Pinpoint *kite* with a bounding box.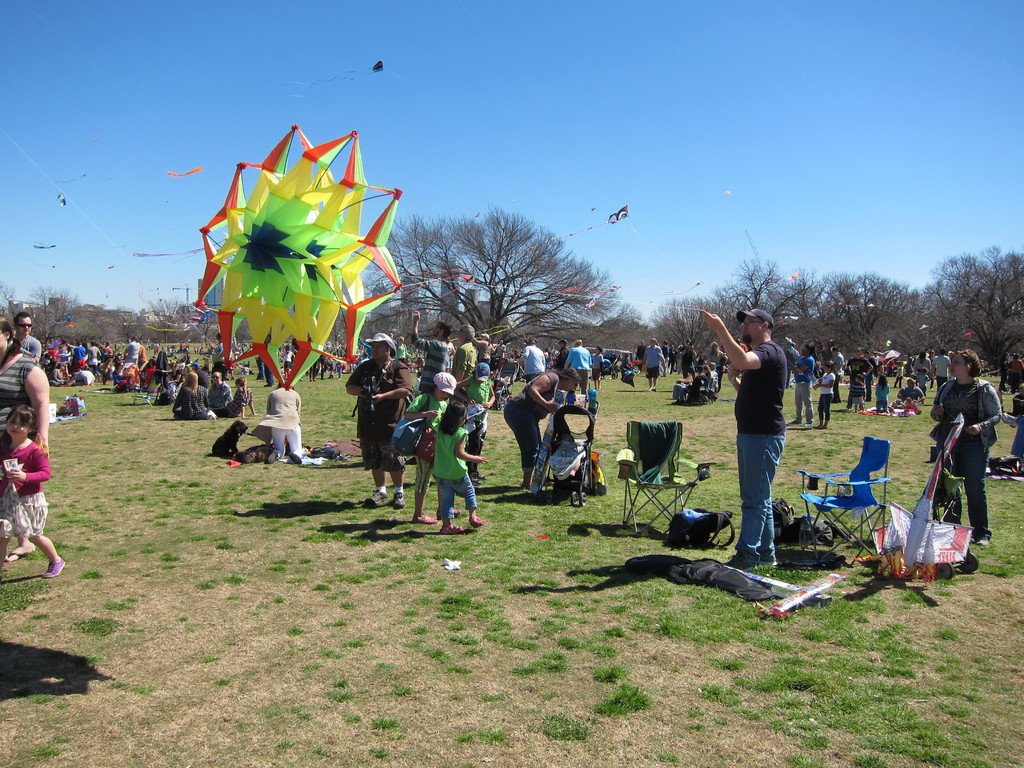
rect(785, 270, 802, 281).
